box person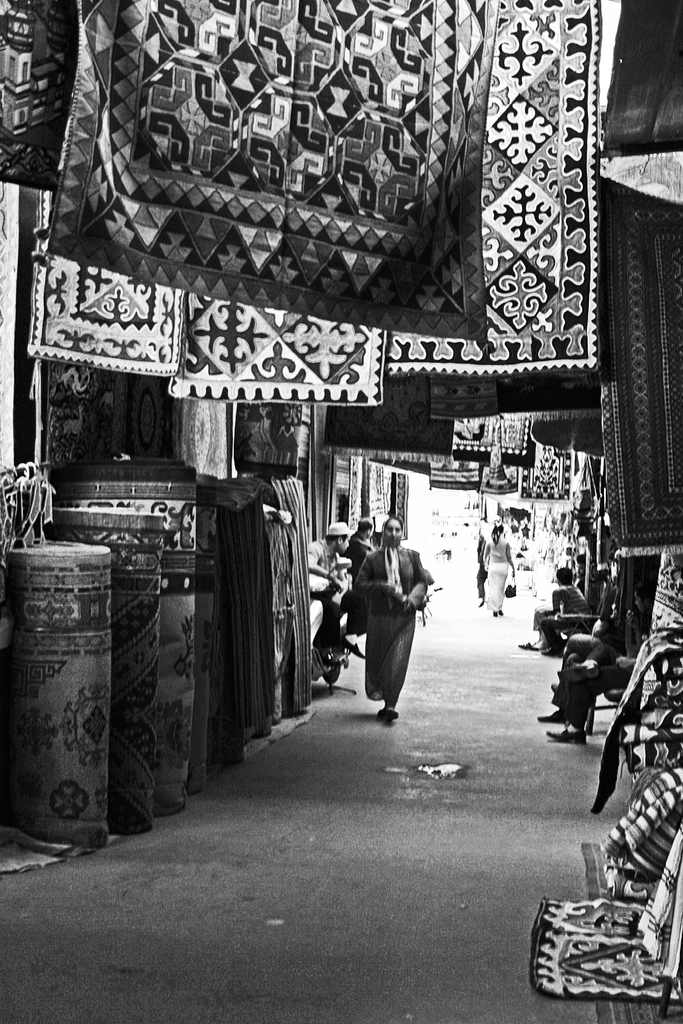
box(486, 521, 512, 612)
